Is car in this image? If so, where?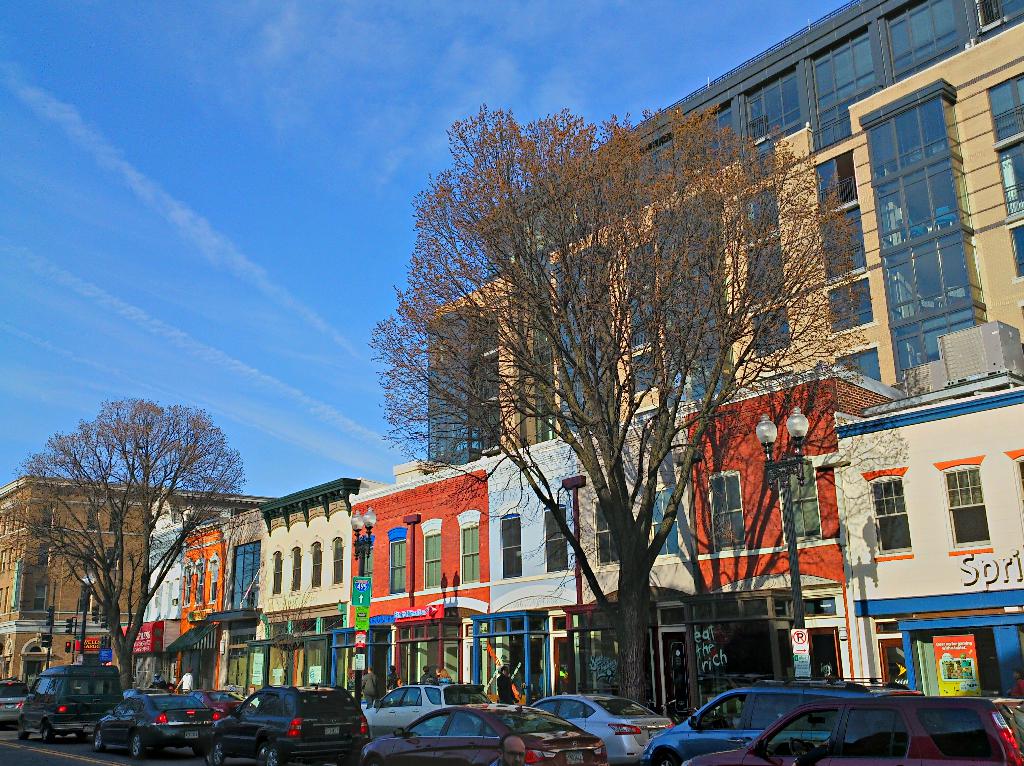
Yes, at bbox(0, 683, 26, 729).
